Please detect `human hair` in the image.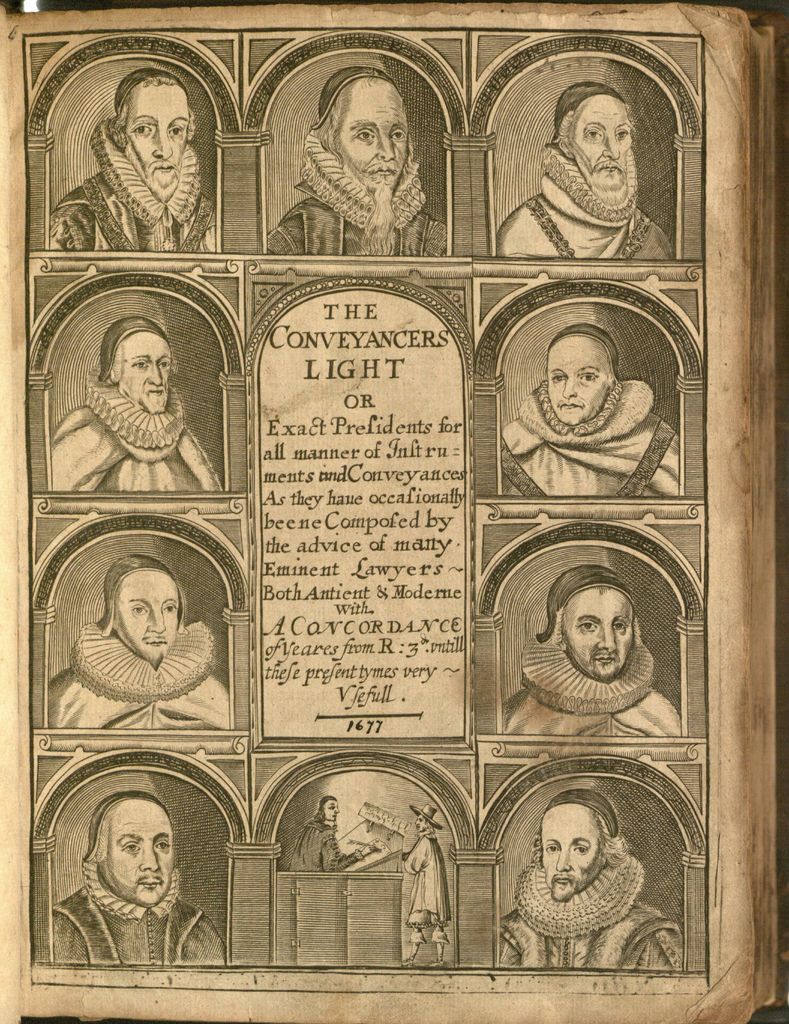
crop(552, 111, 576, 161).
